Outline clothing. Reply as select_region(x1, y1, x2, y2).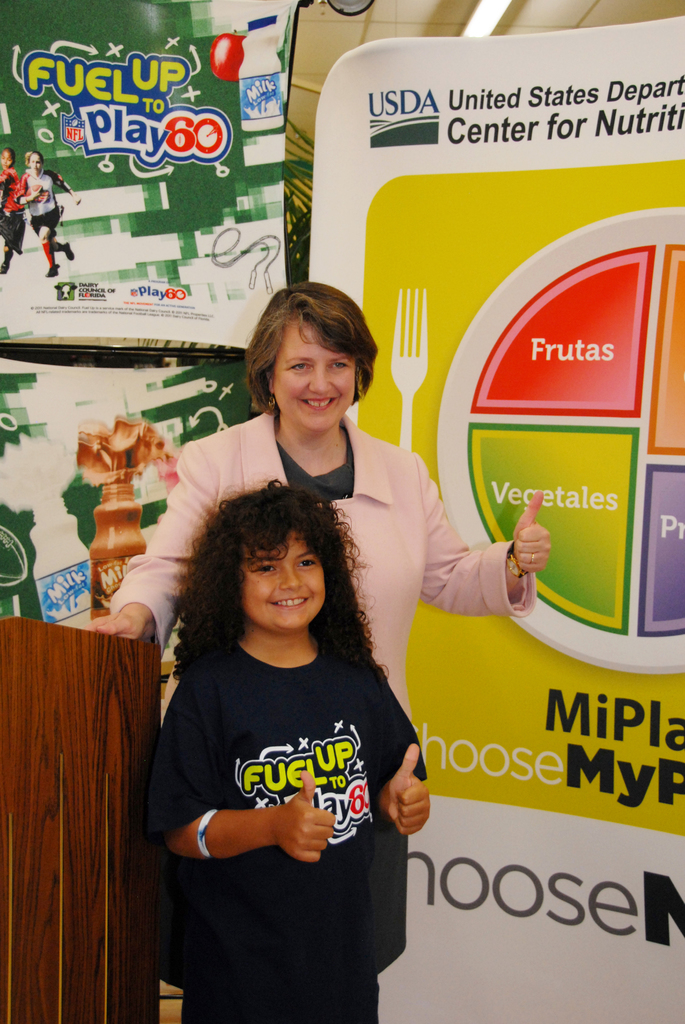
select_region(0, 168, 26, 253).
